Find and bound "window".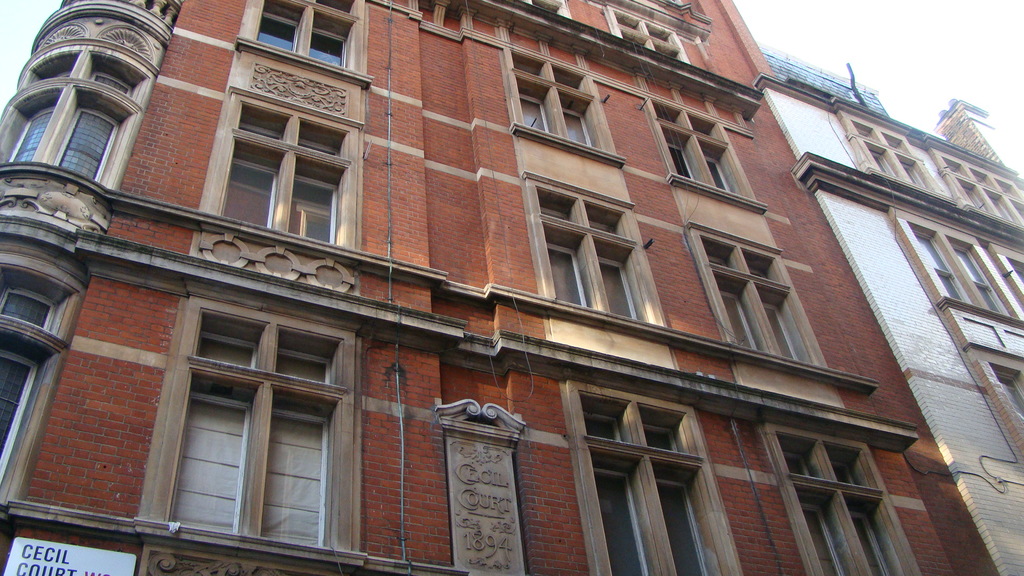
Bound: bbox=(238, 0, 372, 81).
